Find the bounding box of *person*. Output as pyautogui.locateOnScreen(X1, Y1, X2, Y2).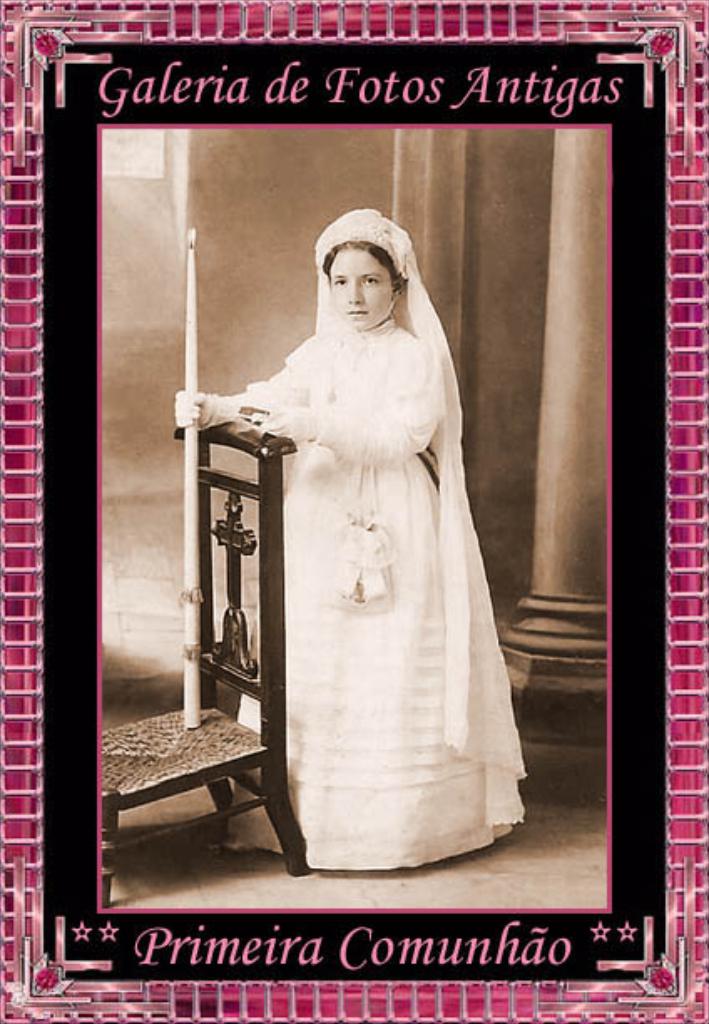
pyautogui.locateOnScreen(187, 253, 533, 939).
